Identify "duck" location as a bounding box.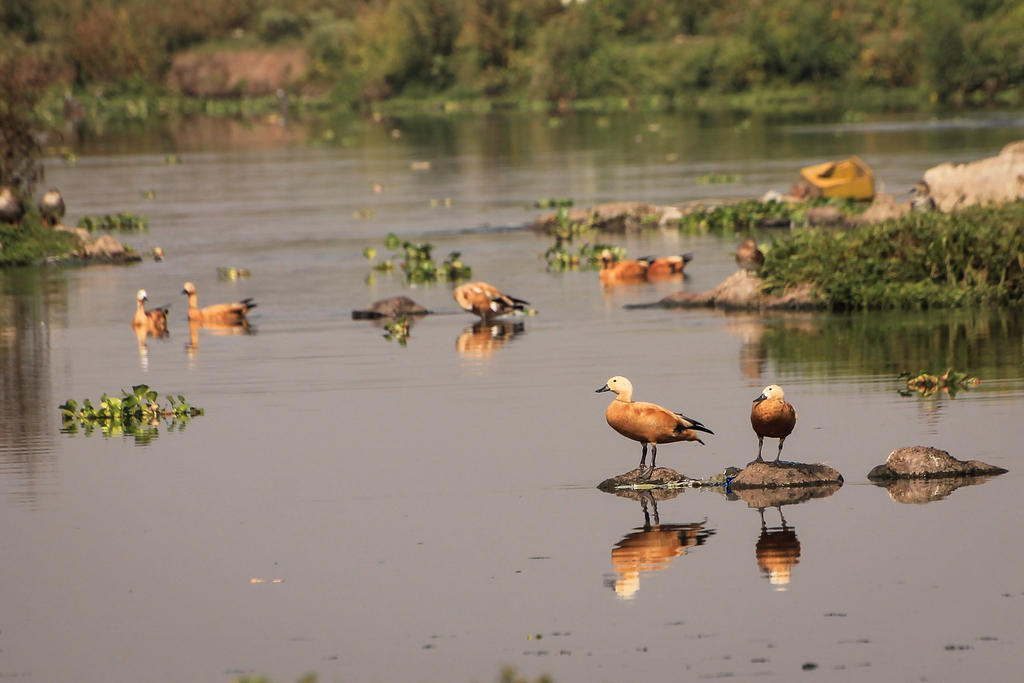
detection(186, 283, 259, 330).
